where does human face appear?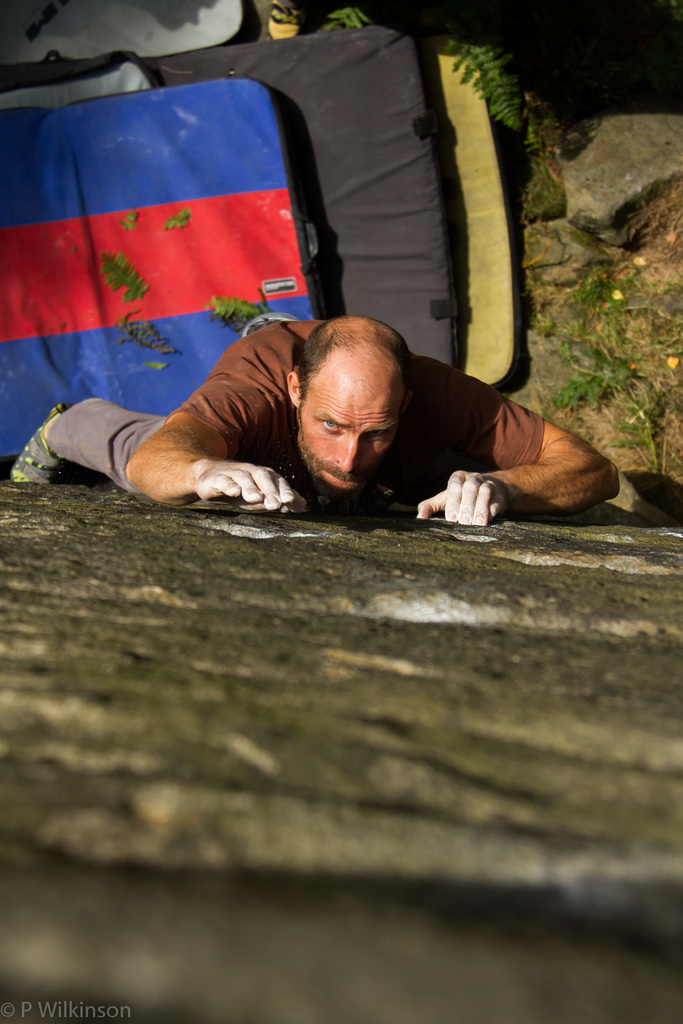
Appears at crop(296, 387, 404, 494).
